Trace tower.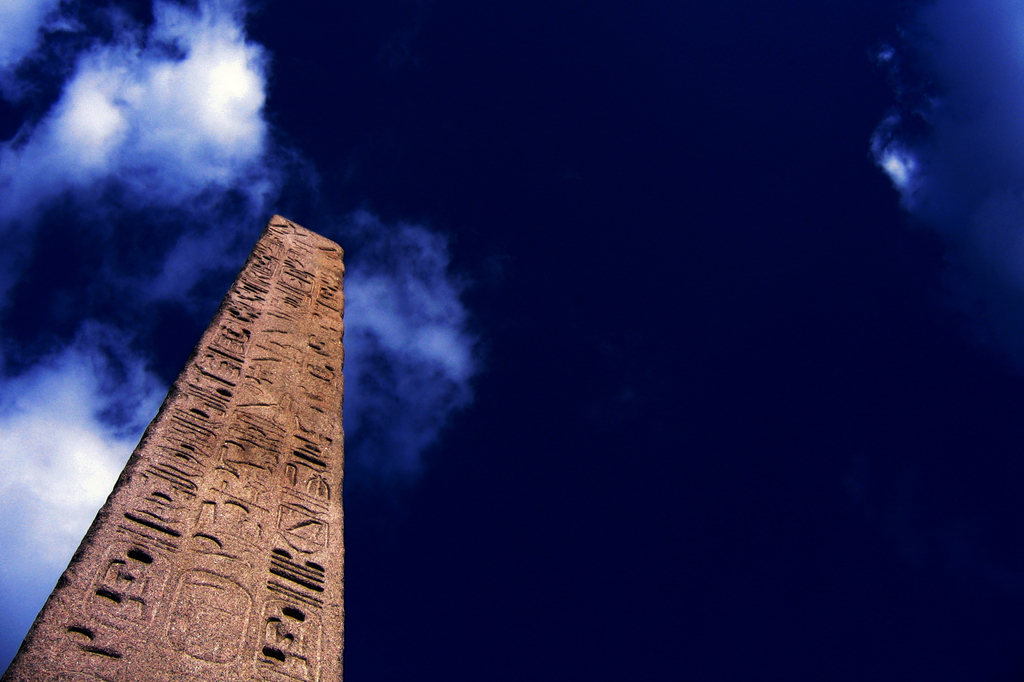
Traced to box(124, 205, 376, 680).
